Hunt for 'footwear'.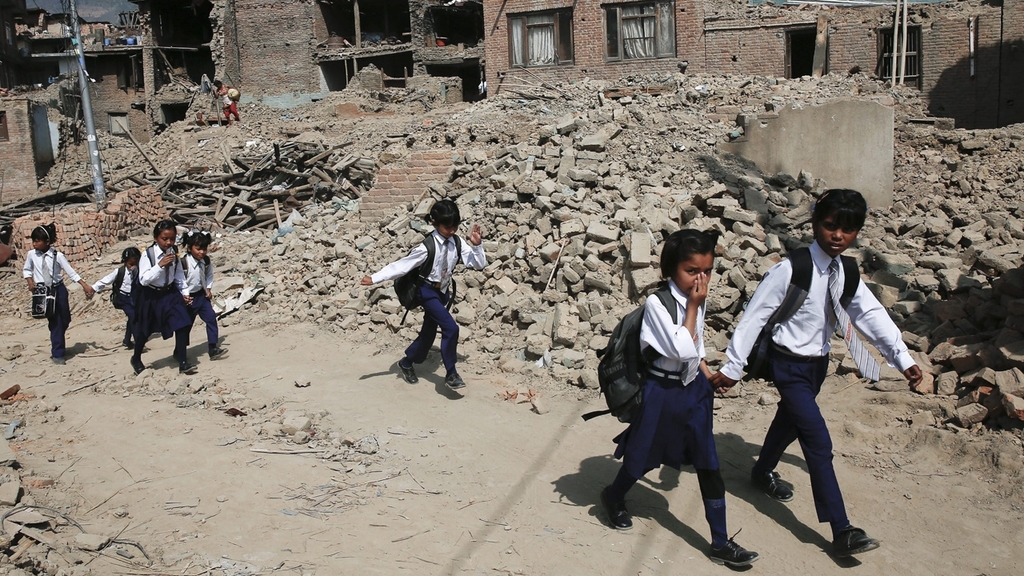
Hunted down at <box>704,531,757,569</box>.
